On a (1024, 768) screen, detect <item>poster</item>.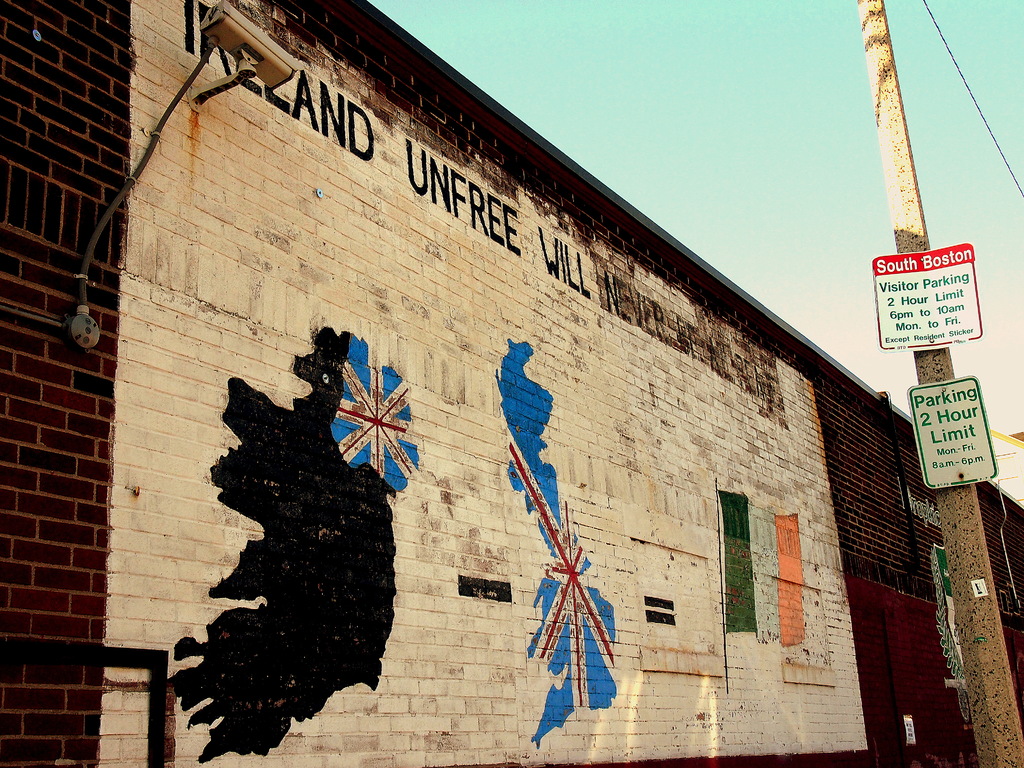
<region>870, 240, 984, 352</region>.
